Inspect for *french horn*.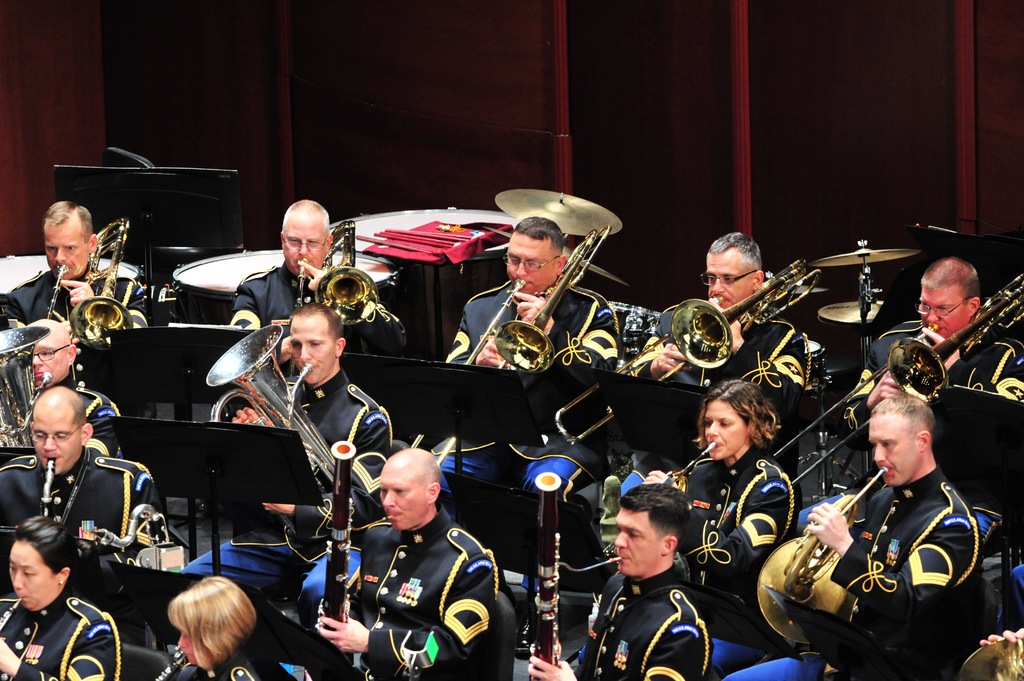
Inspection: select_region(405, 221, 610, 476).
